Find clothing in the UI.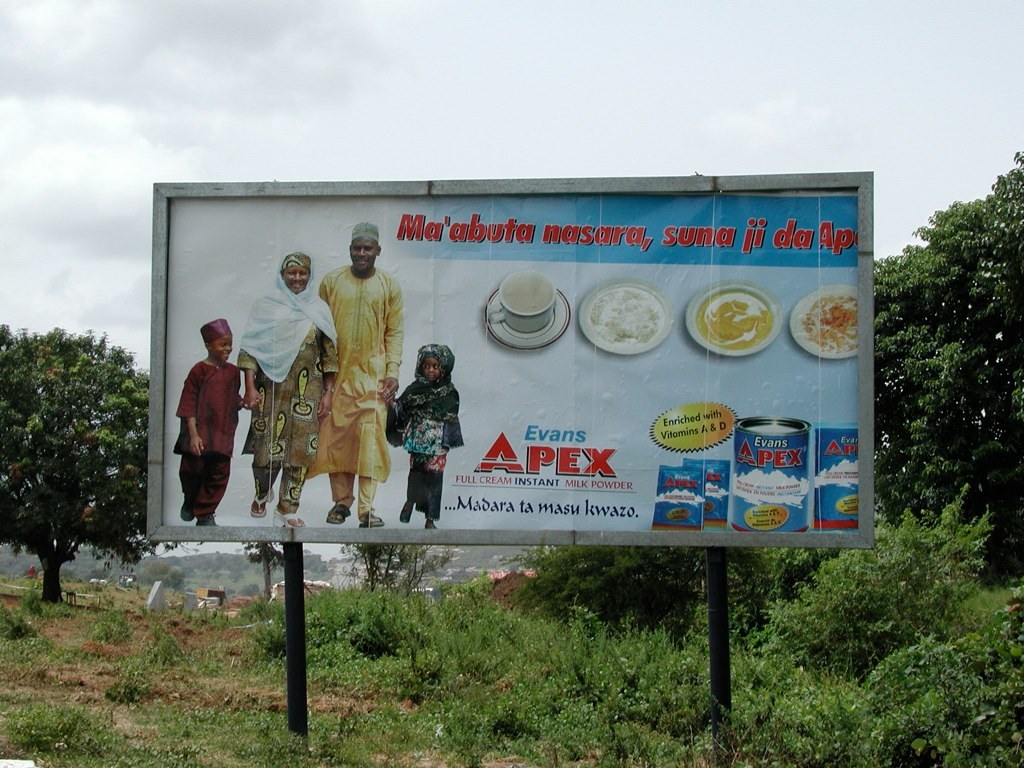
UI element at BBox(391, 348, 460, 495).
